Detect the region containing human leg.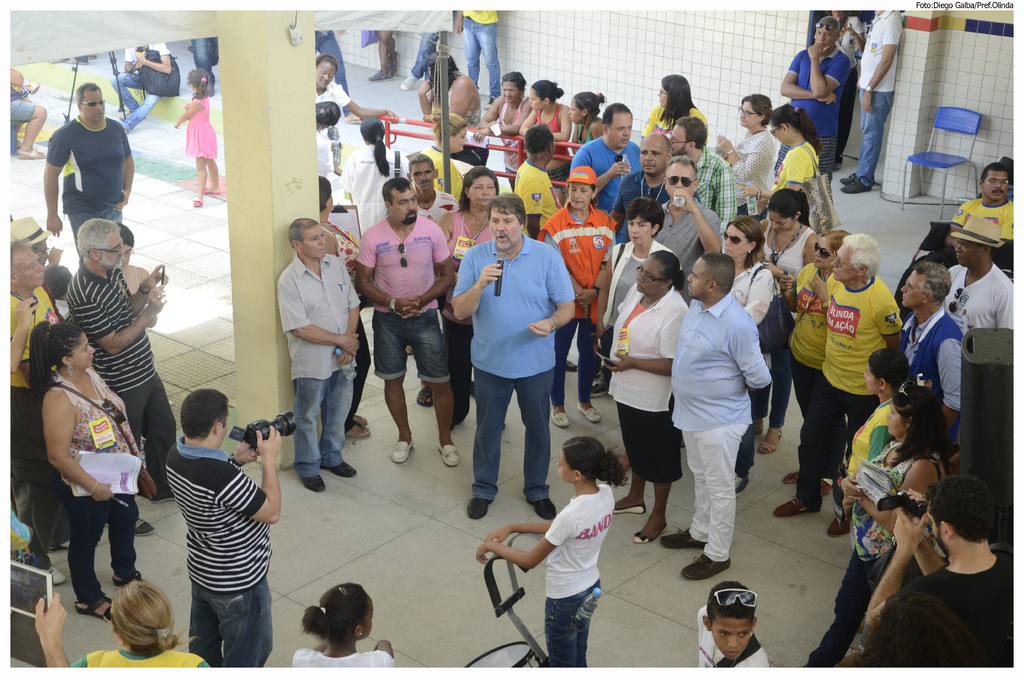
pyautogui.locateOnScreen(472, 371, 516, 521).
